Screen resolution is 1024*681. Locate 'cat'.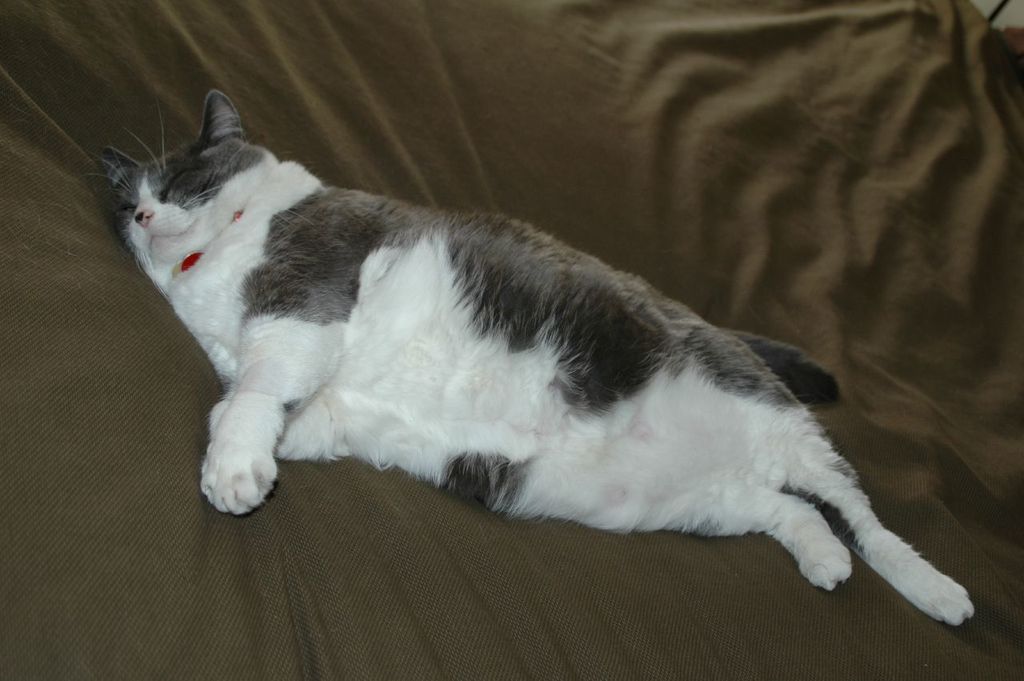
<box>94,80,978,635</box>.
